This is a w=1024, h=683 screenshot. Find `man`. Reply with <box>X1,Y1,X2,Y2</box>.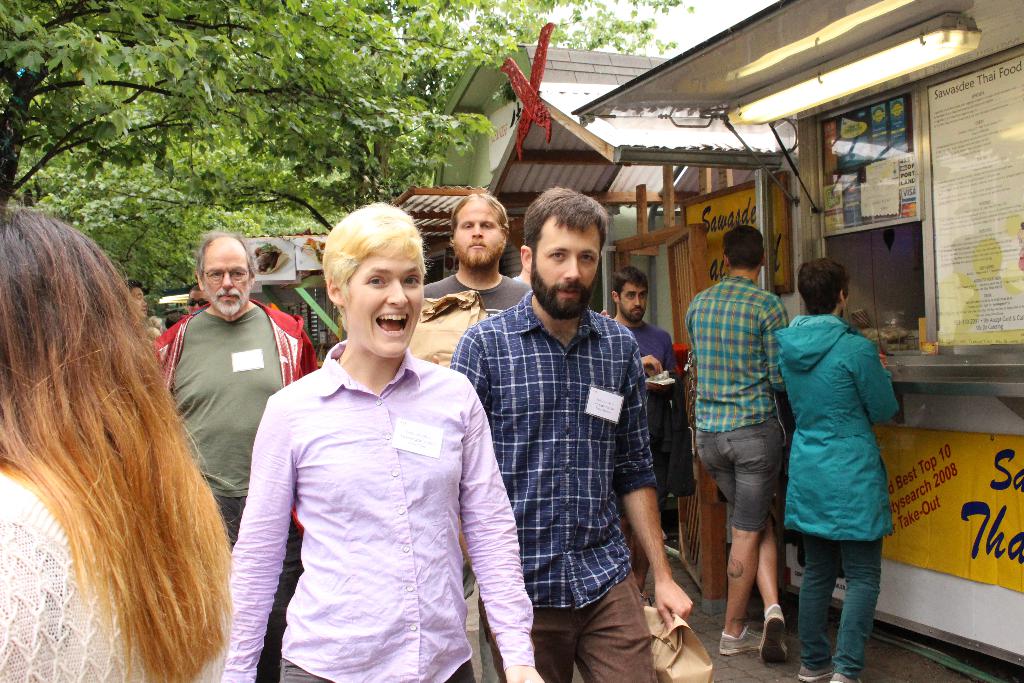
<box>181,288,211,332</box>.
